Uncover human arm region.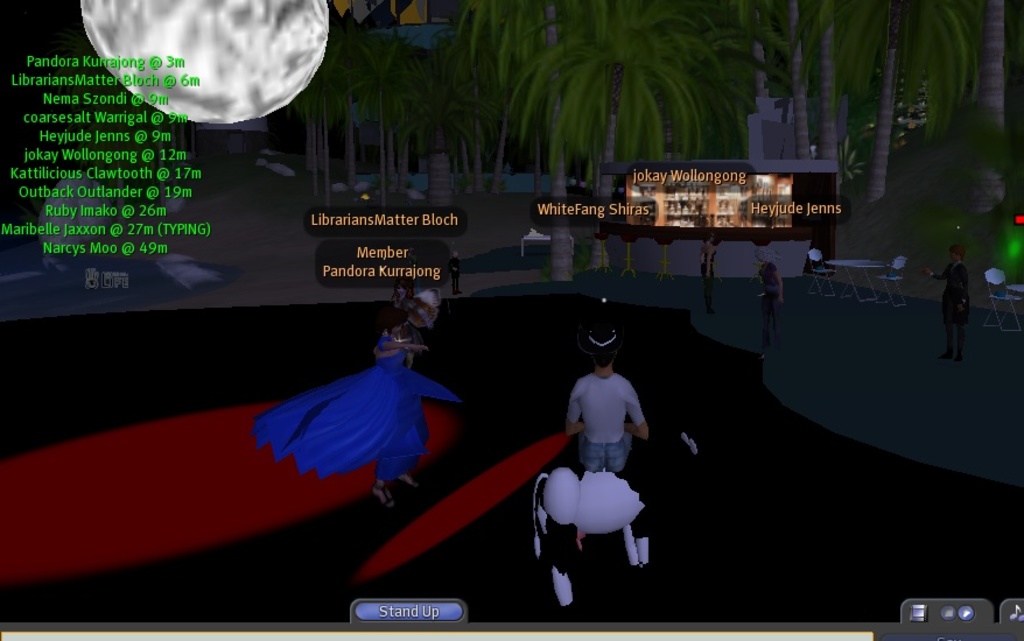
Uncovered: bbox=[449, 258, 458, 273].
